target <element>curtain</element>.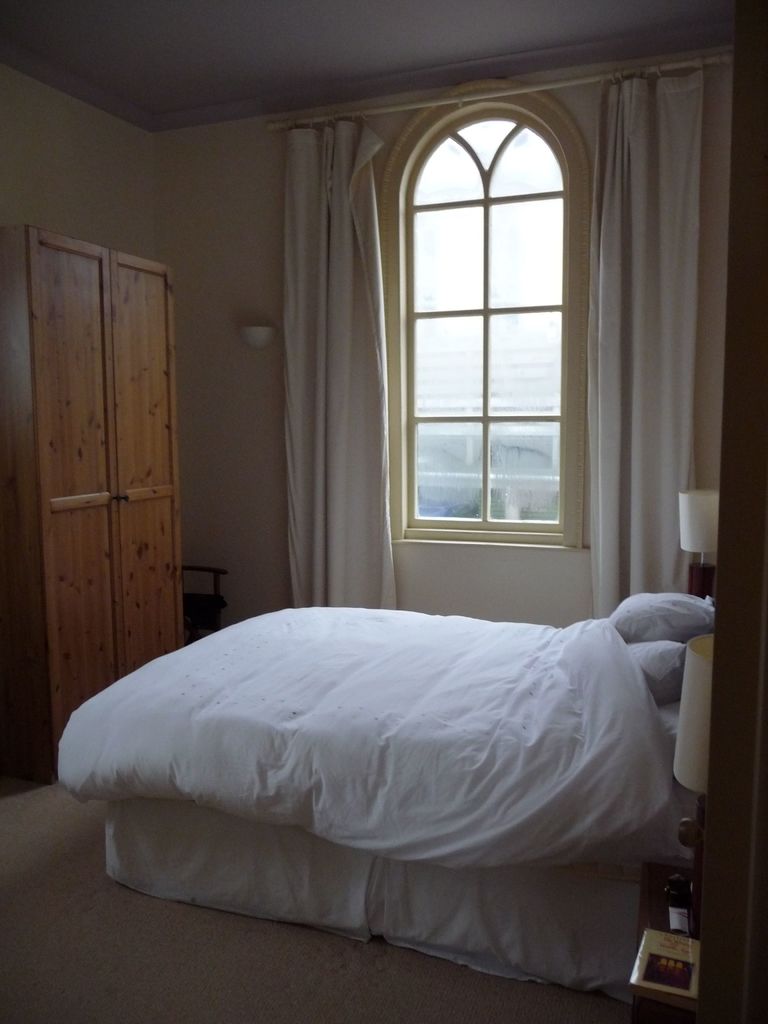
Target region: BBox(597, 68, 704, 623).
